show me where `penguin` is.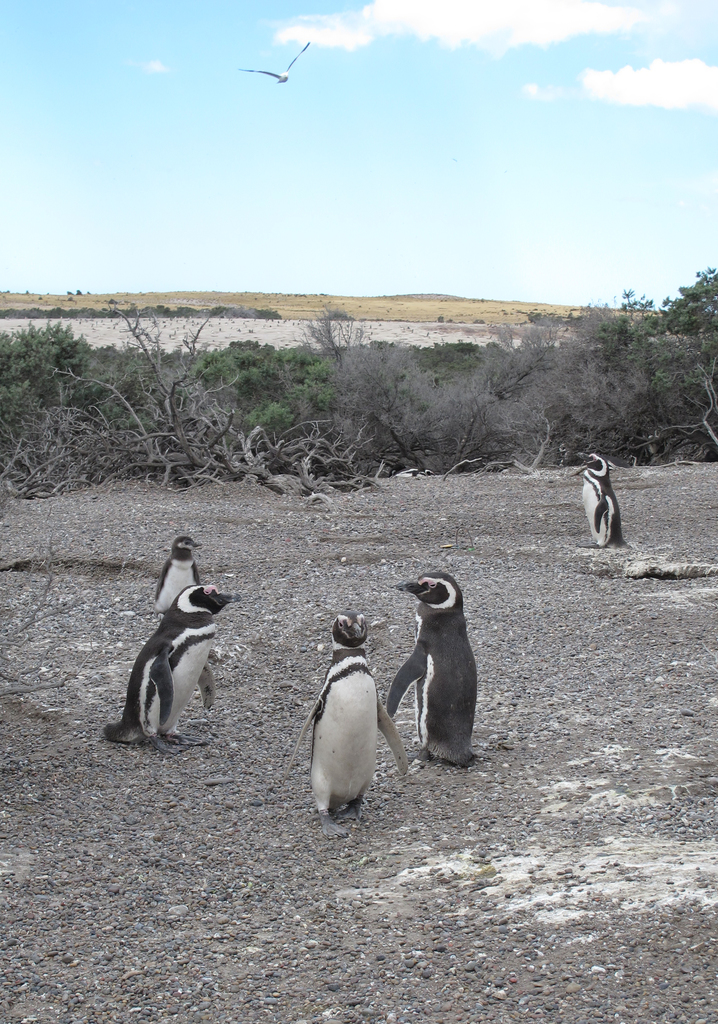
`penguin` is at <region>569, 458, 628, 551</region>.
